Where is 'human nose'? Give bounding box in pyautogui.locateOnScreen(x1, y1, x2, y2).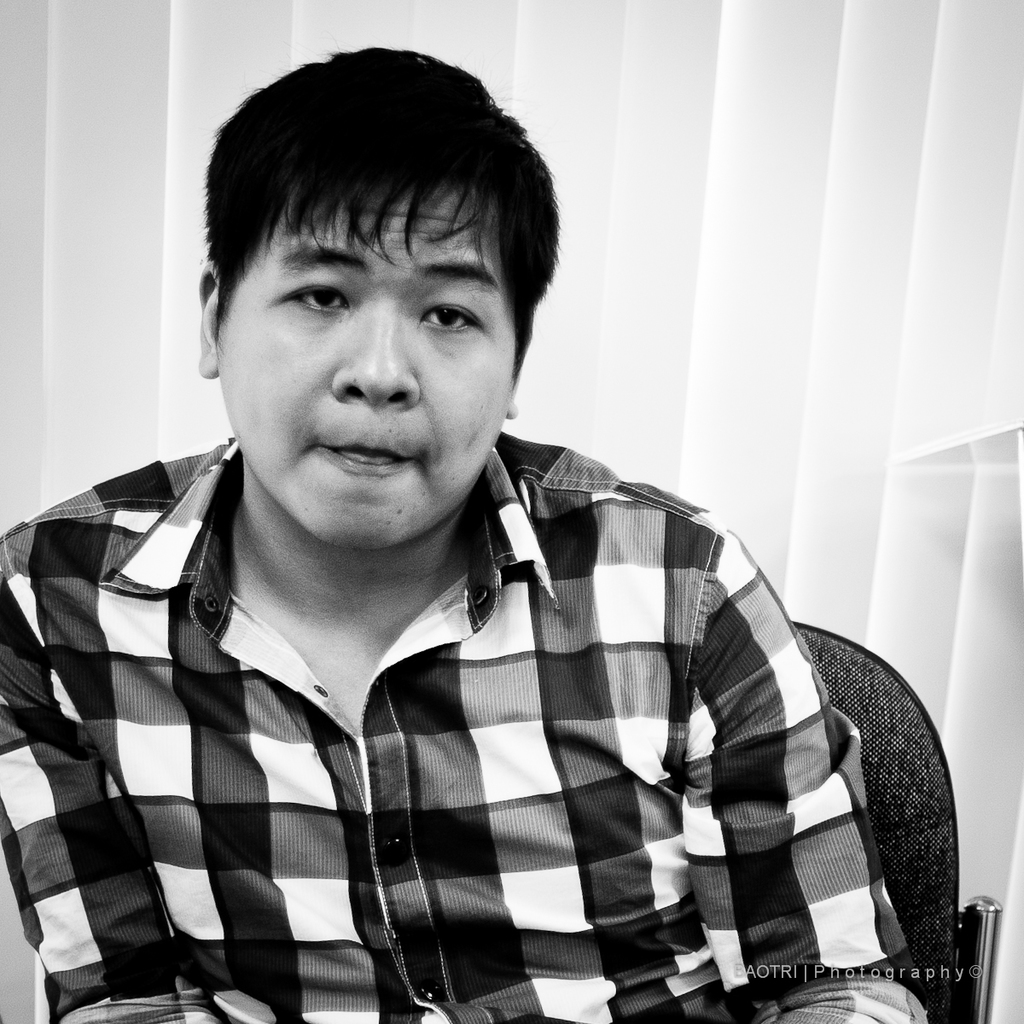
pyautogui.locateOnScreen(326, 303, 418, 415).
